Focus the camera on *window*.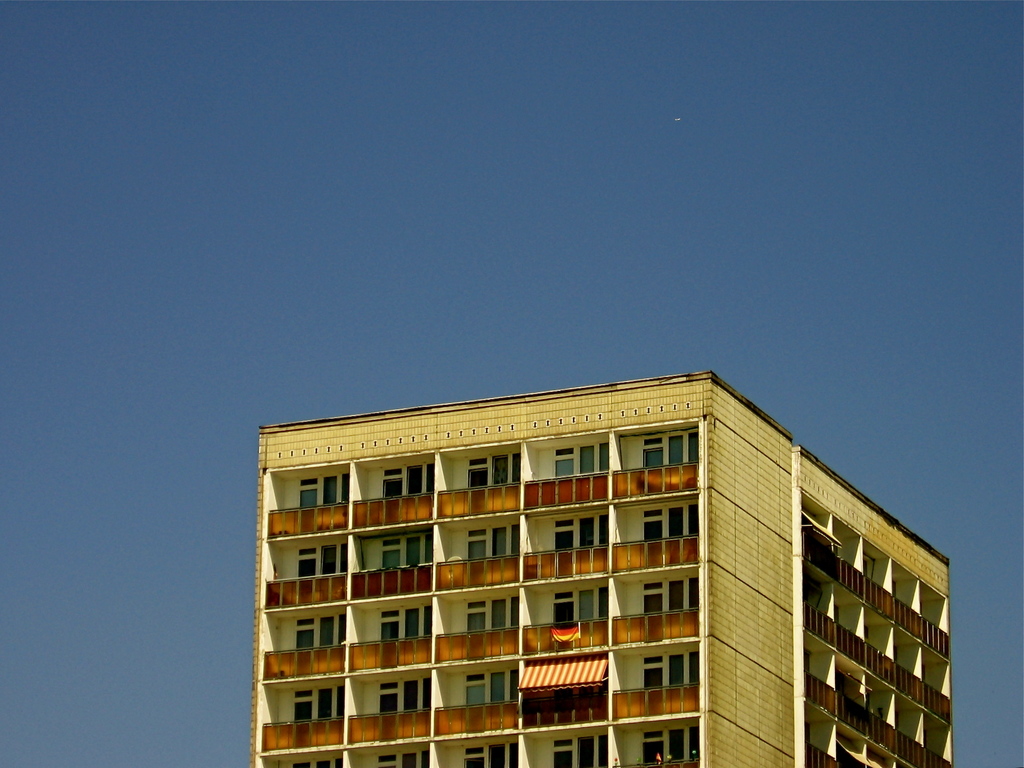
Focus region: 399/677/417/710.
